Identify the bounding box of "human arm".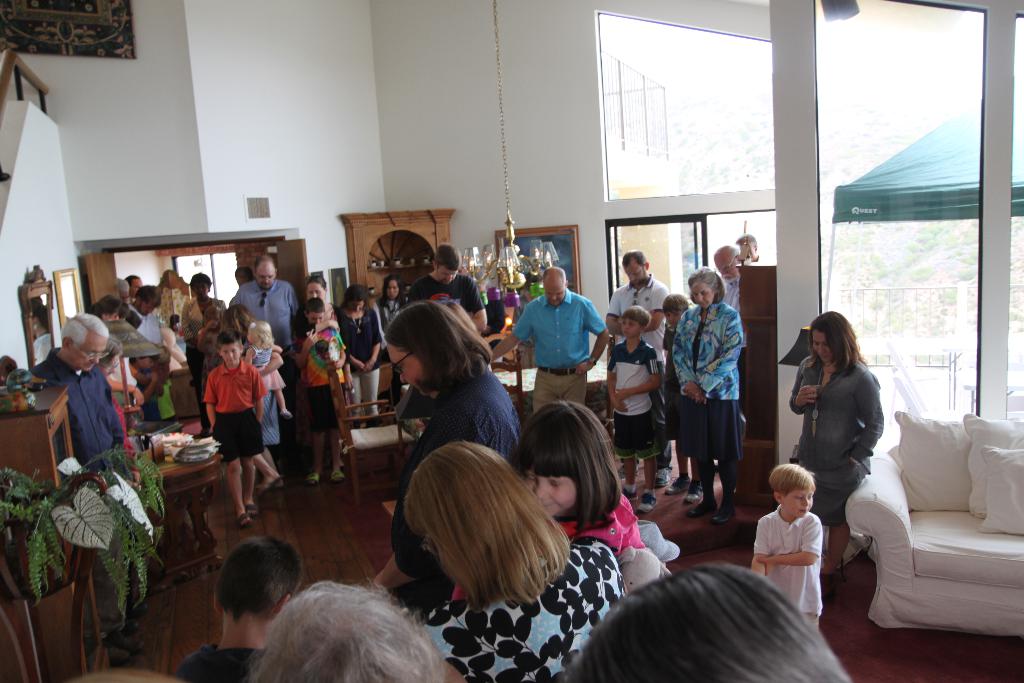
<box>618,355,659,399</box>.
